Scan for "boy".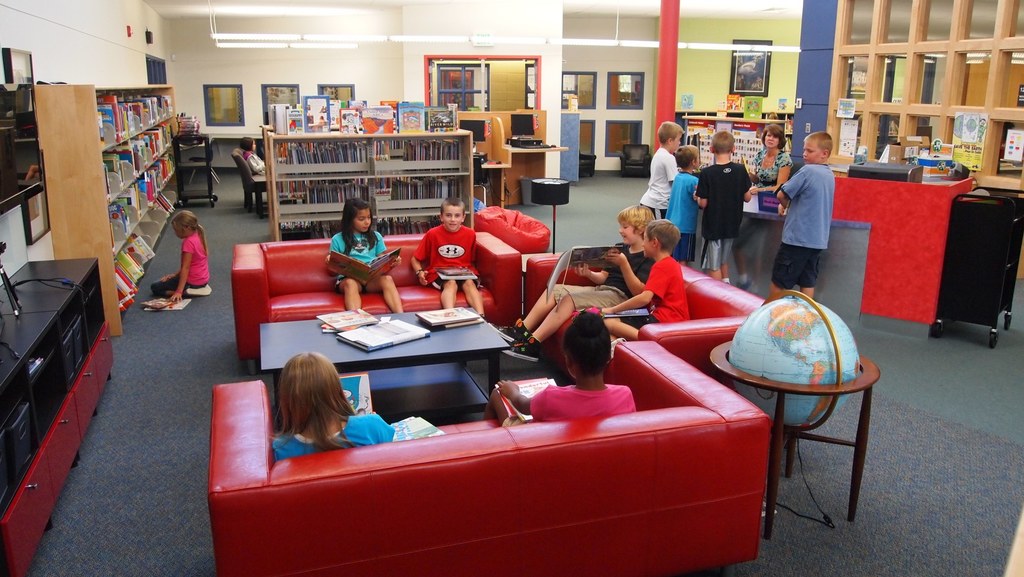
Scan result: select_region(585, 216, 690, 336).
